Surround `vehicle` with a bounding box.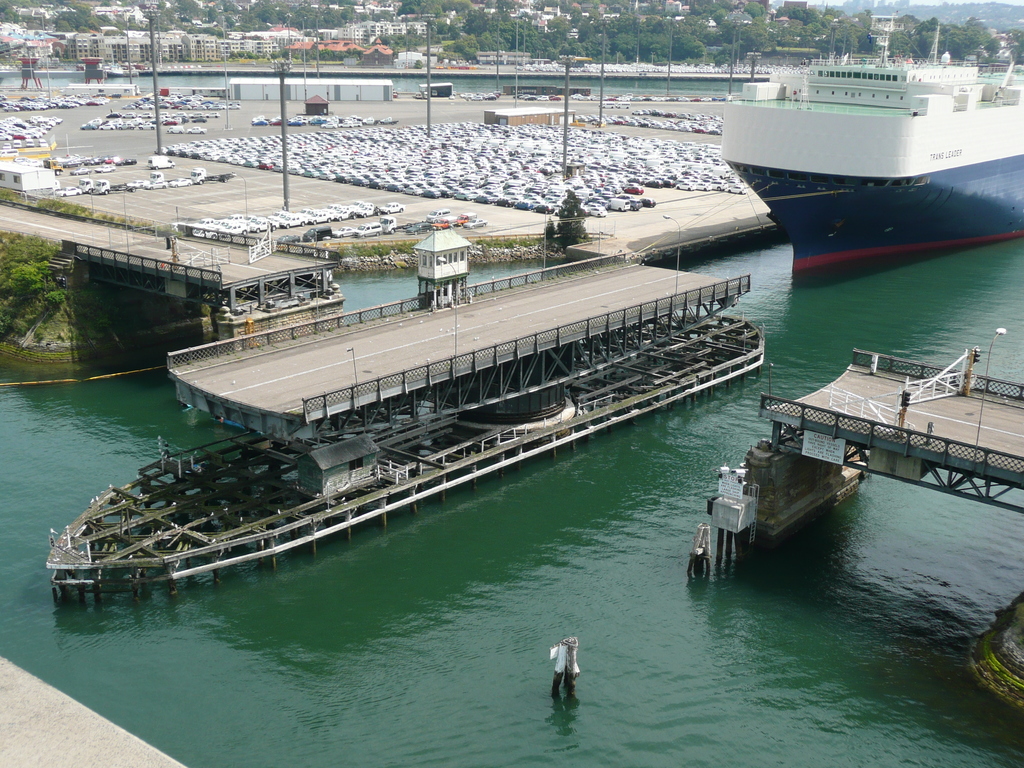
x1=450, y1=211, x2=477, y2=225.
